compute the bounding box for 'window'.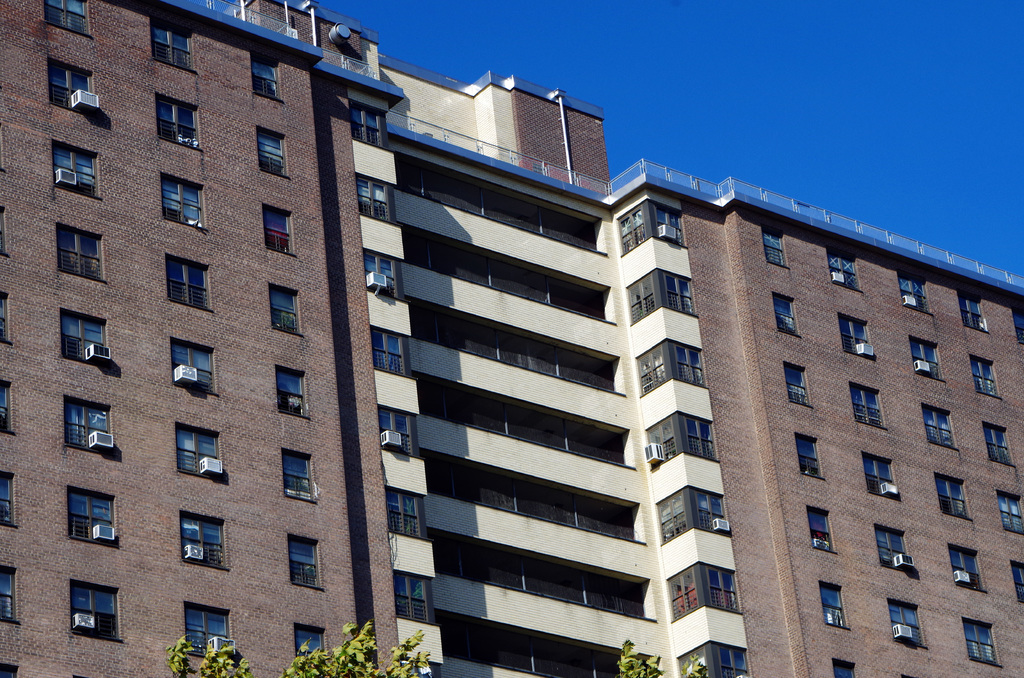
<bbox>841, 317, 874, 359</bbox>.
